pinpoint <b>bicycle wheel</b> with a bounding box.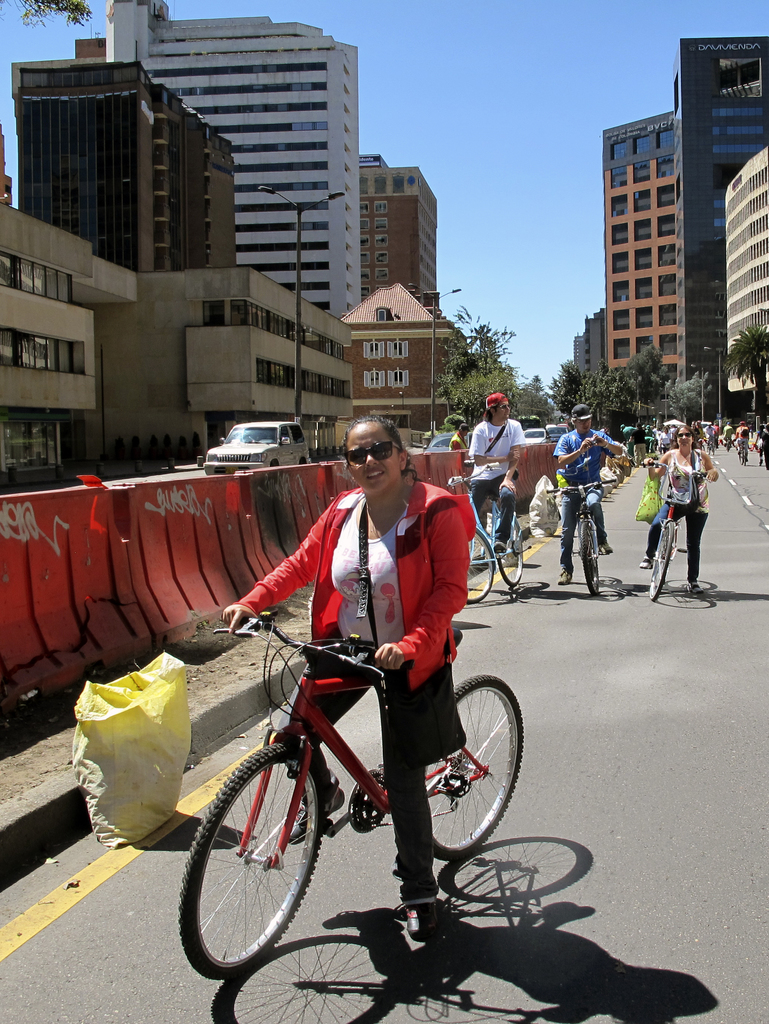
[735, 445, 740, 465].
